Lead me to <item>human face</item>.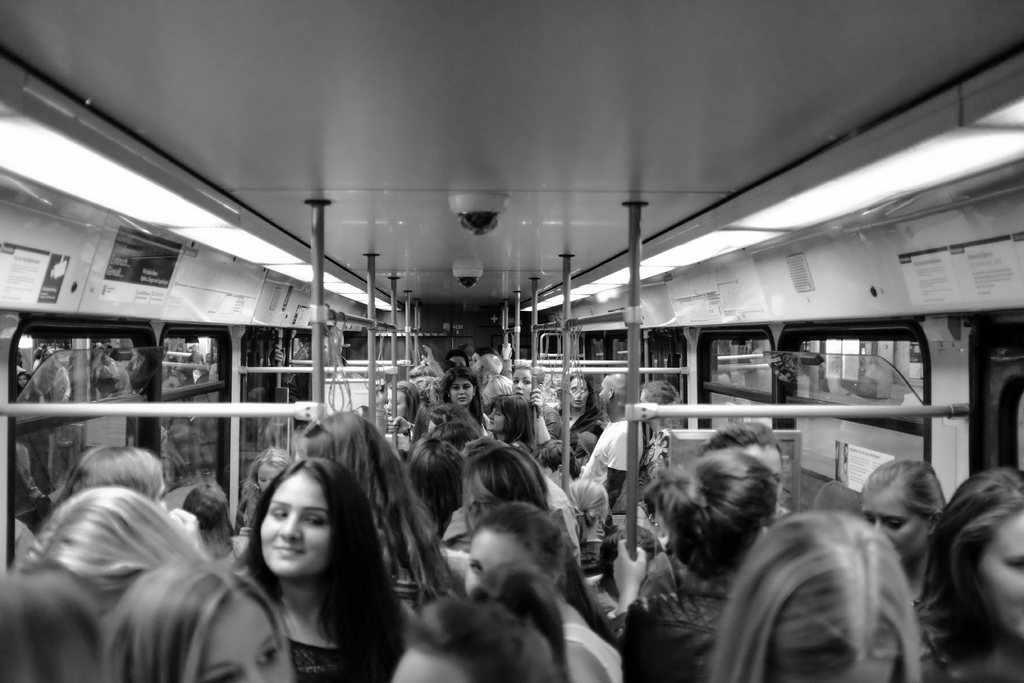
Lead to <region>488, 407, 506, 433</region>.
